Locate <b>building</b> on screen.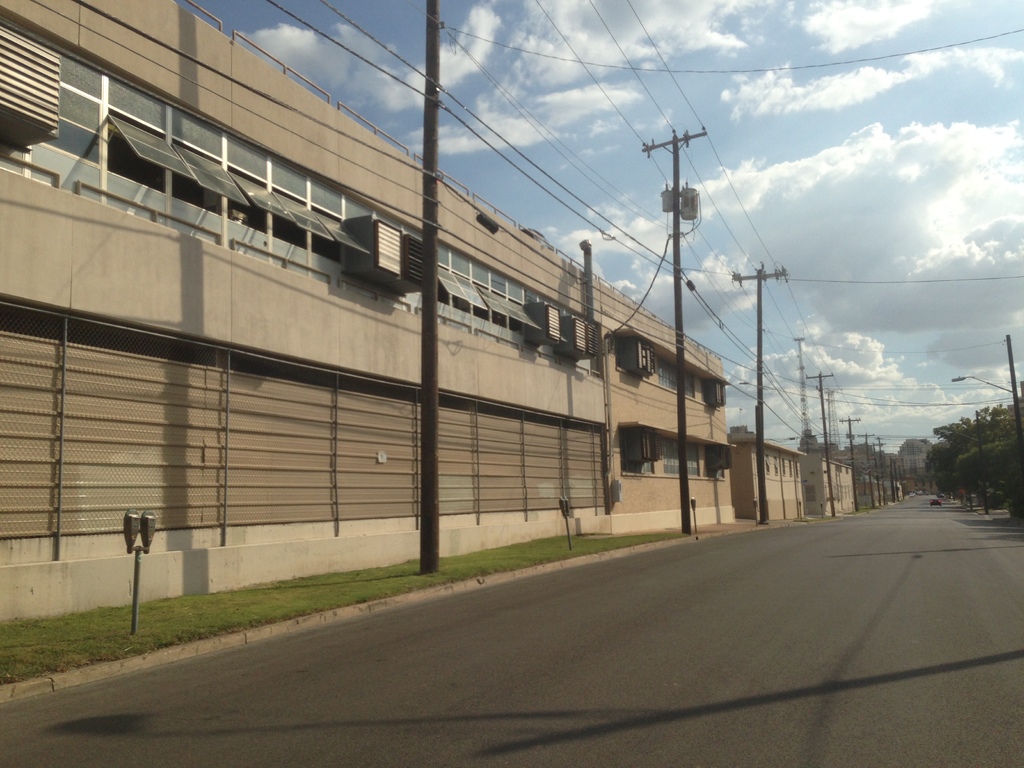
On screen at 3 1 731 643.
